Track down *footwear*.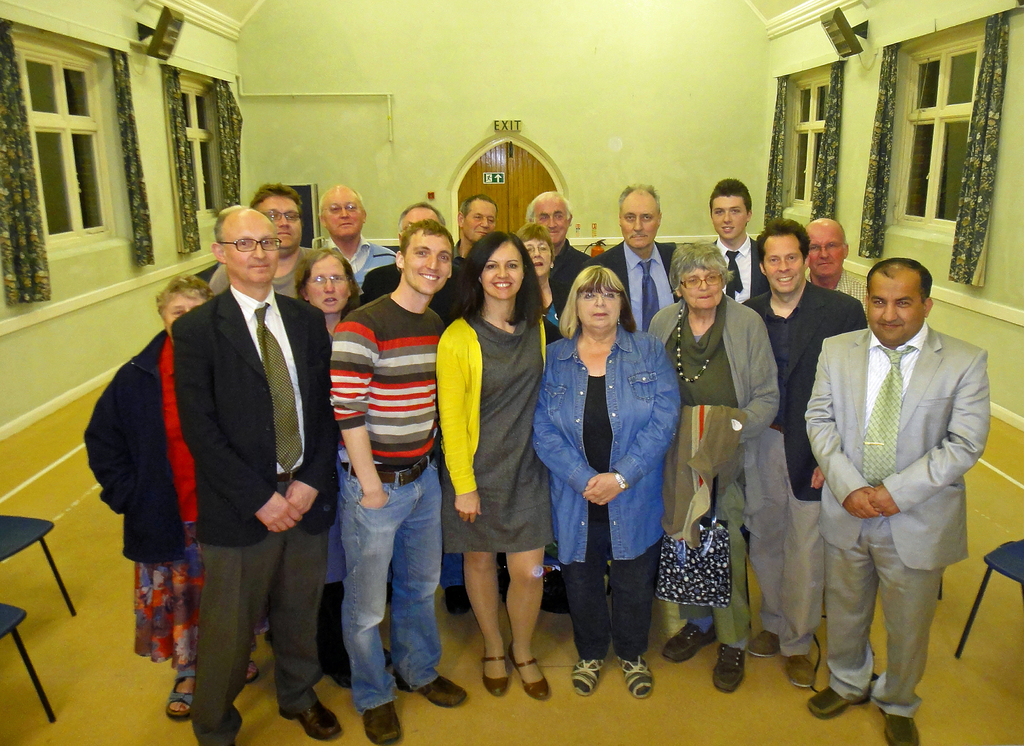
Tracked to [708,646,746,700].
